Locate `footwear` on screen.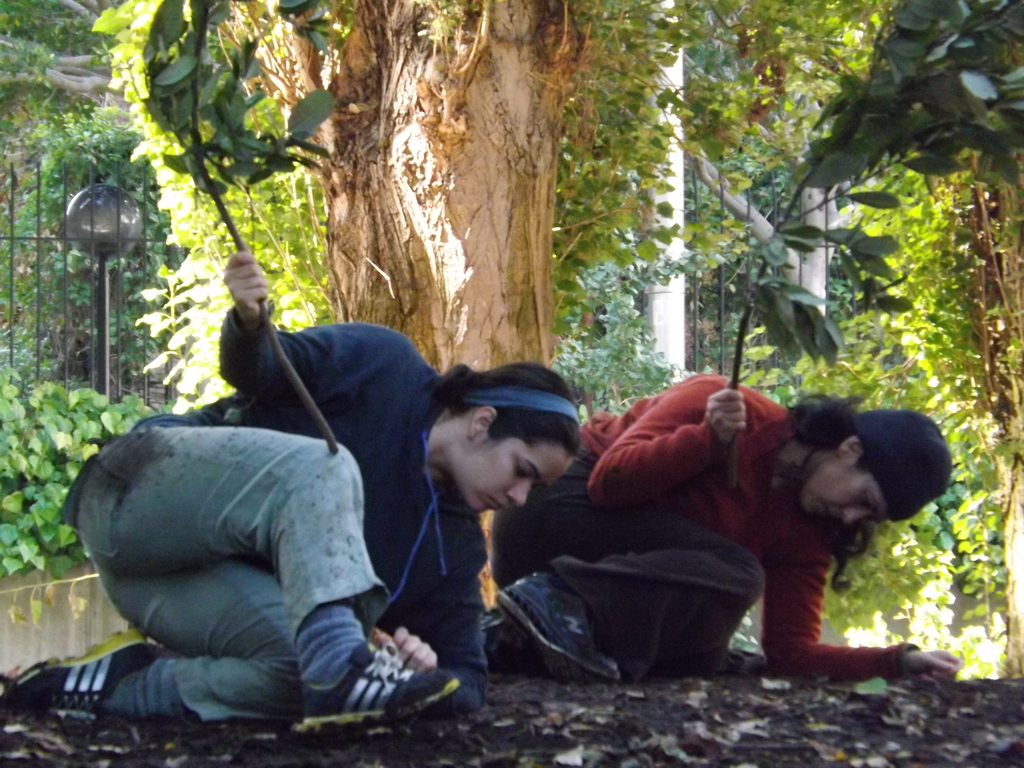
On screen at bbox=(304, 653, 420, 733).
